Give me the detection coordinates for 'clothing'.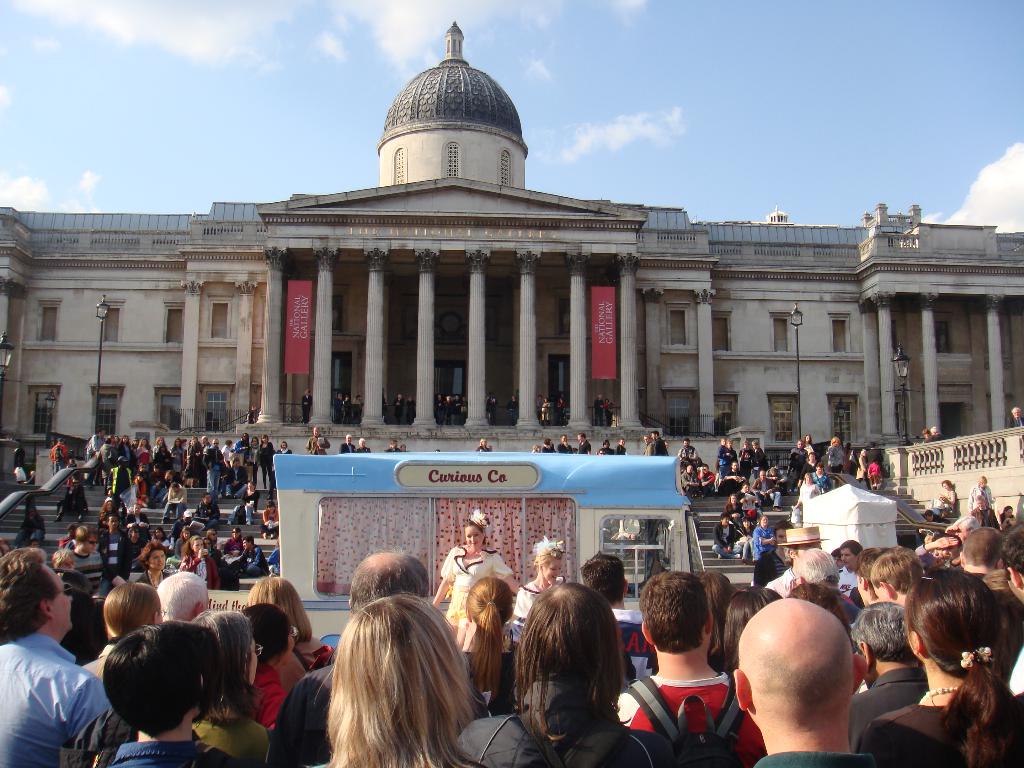
rect(305, 436, 330, 456).
